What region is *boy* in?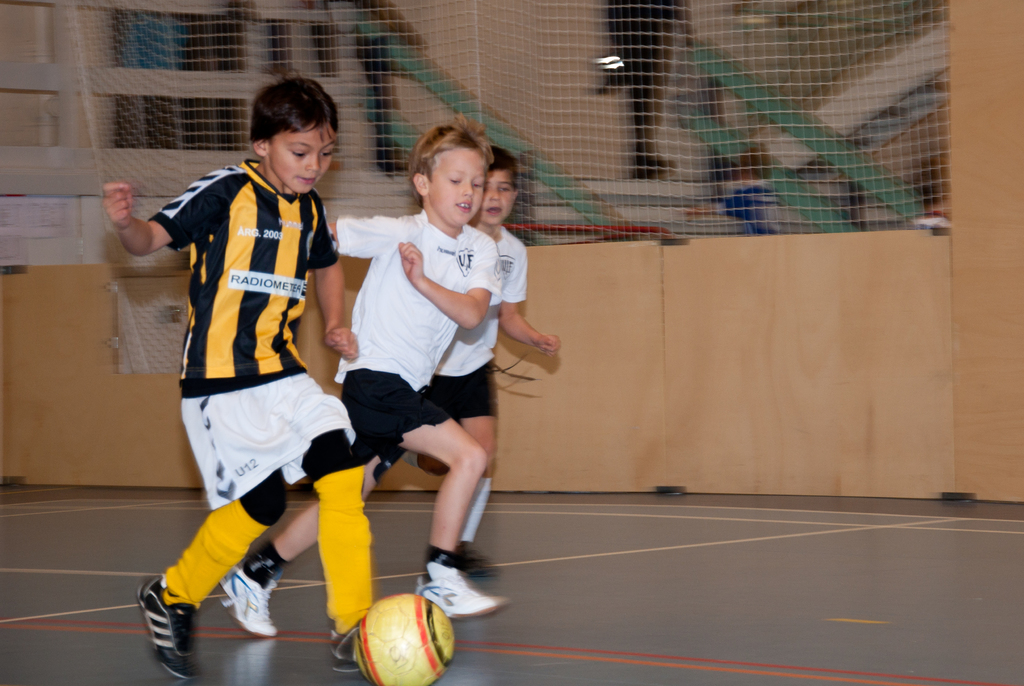
x1=216, y1=117, x2=504, y2=634.
